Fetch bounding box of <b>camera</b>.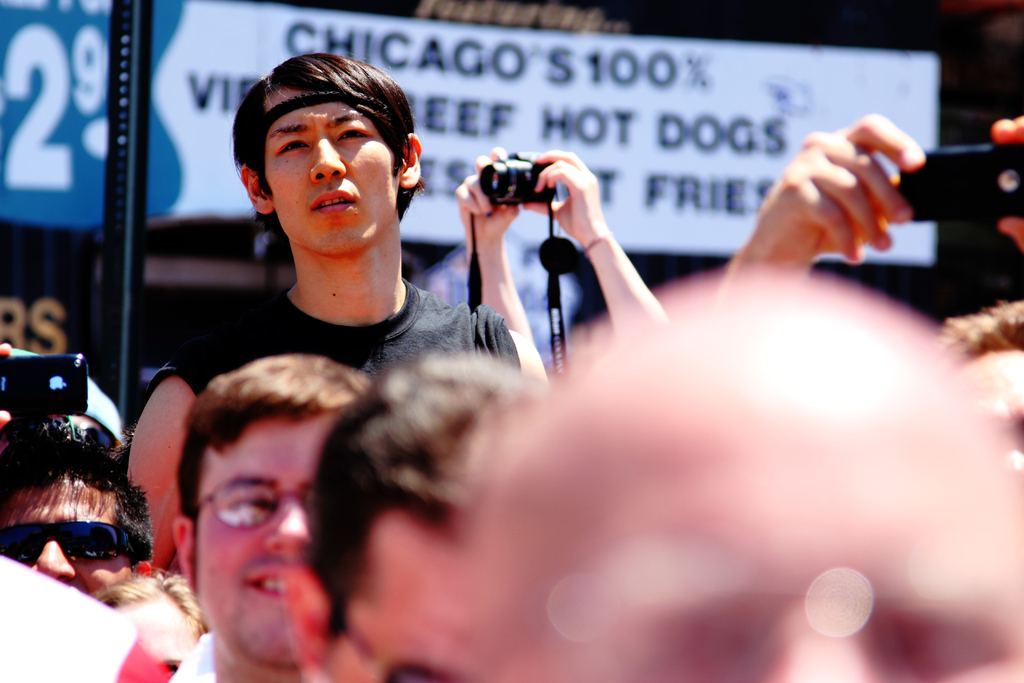
Bbox: locate(0, 350, 86, 414).
